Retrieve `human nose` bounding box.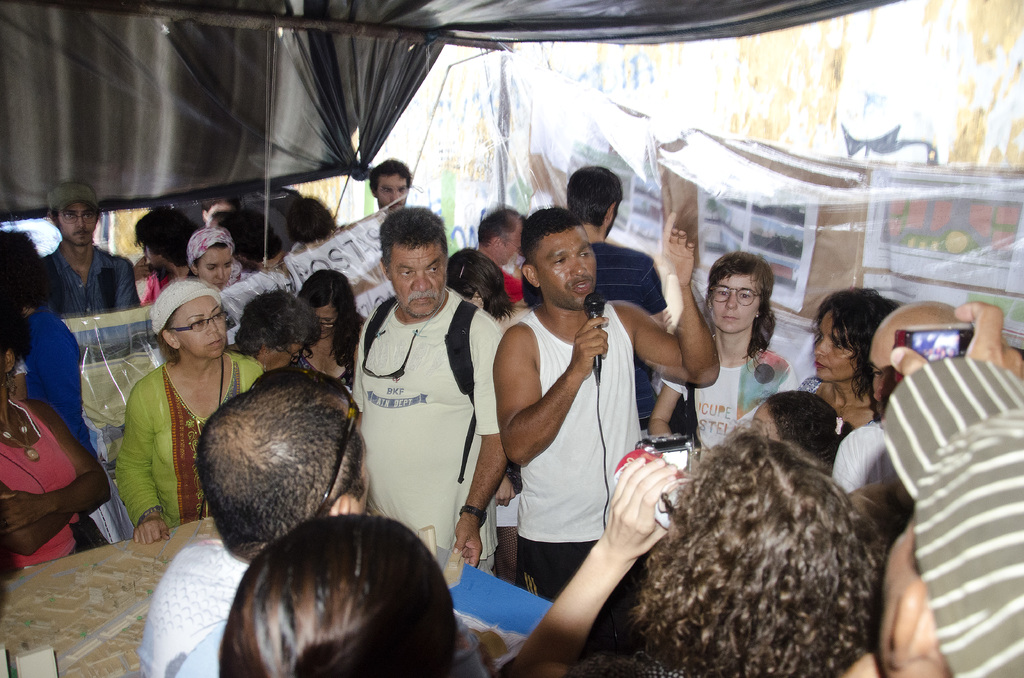
Bounding box: box=[726, 295, 740, 307].
